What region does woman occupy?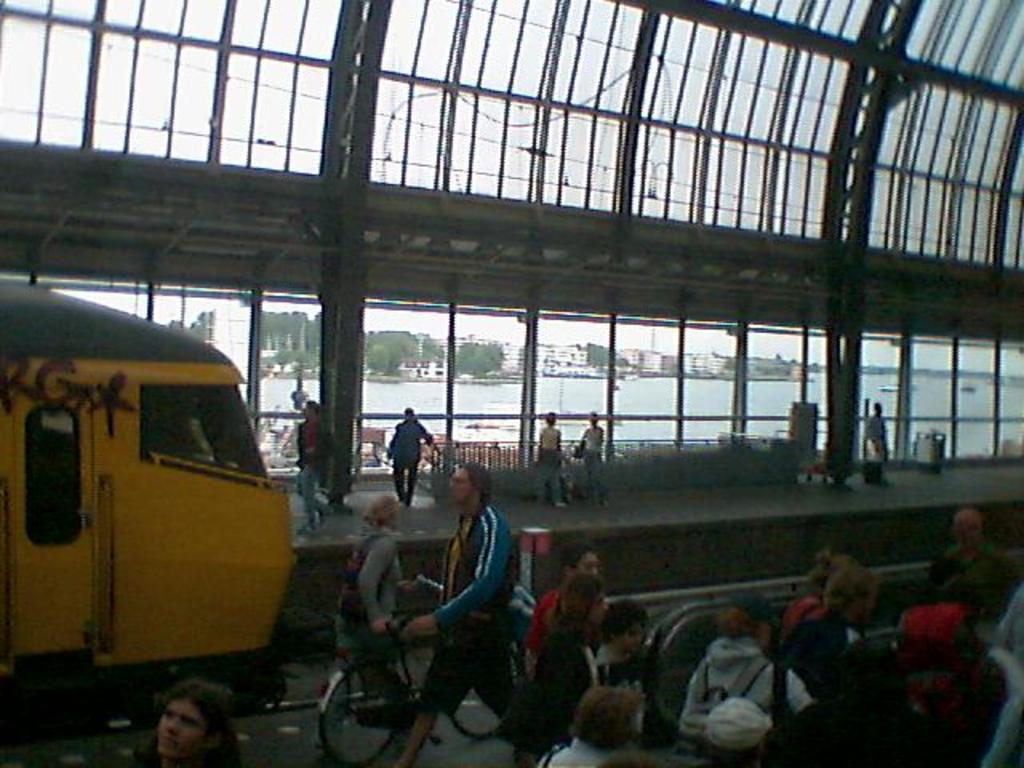
bbox=[525, 403, 566, 510].
